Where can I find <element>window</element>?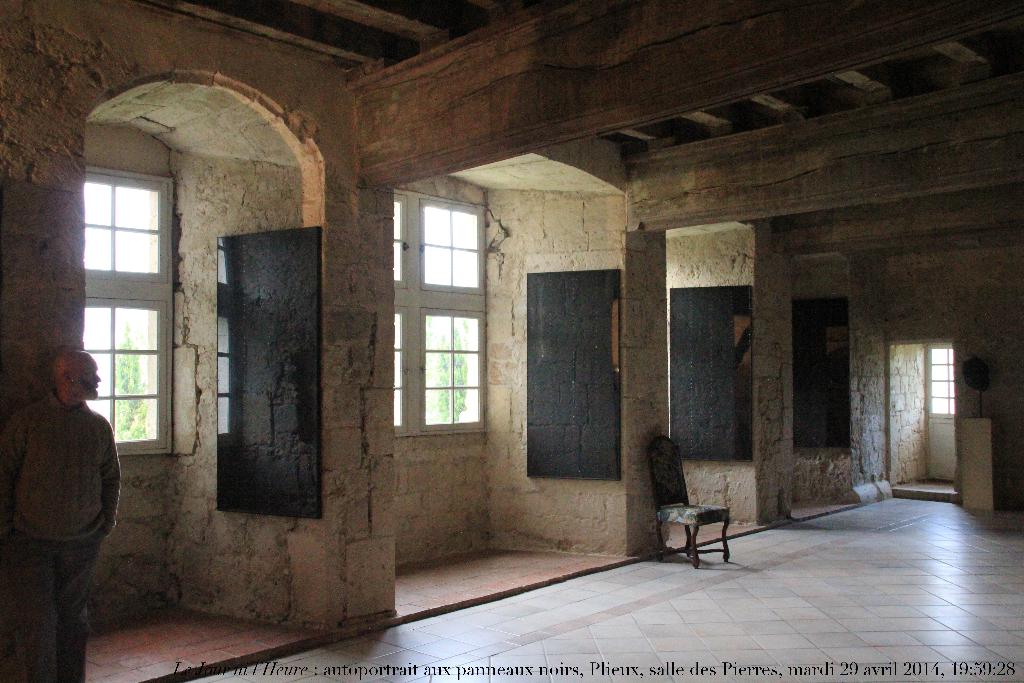
You can find it at x1=399 y1=188 x2=499 y2=438.
